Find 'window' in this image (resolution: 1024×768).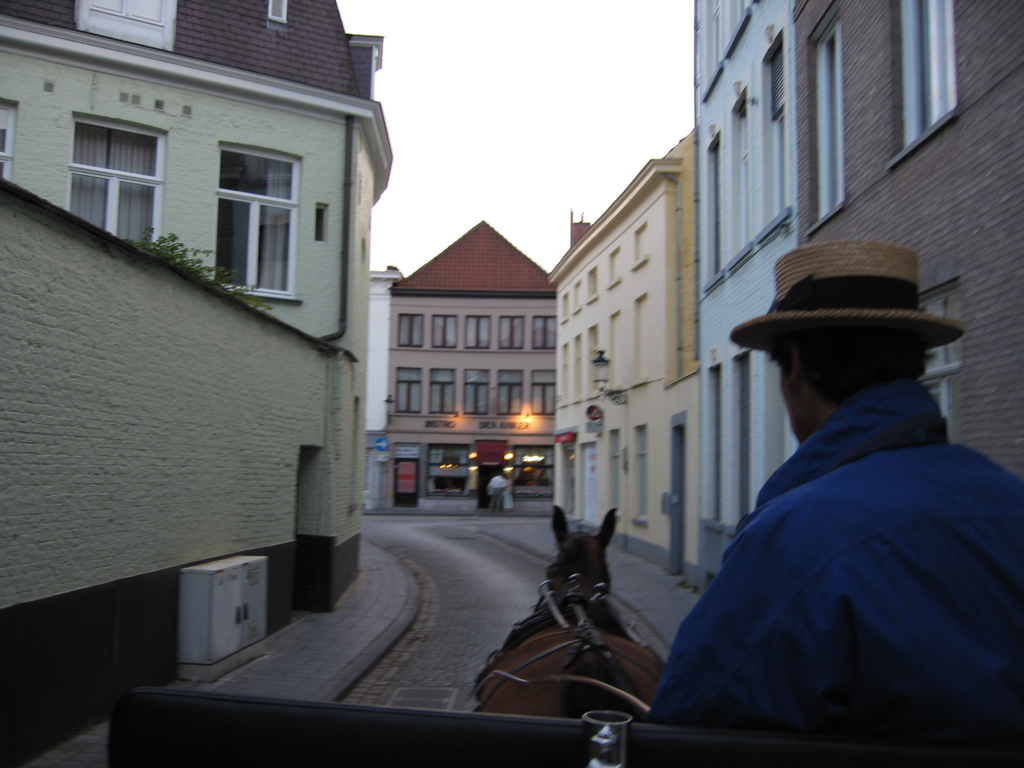
bbox(525, 371, 570, 416).
